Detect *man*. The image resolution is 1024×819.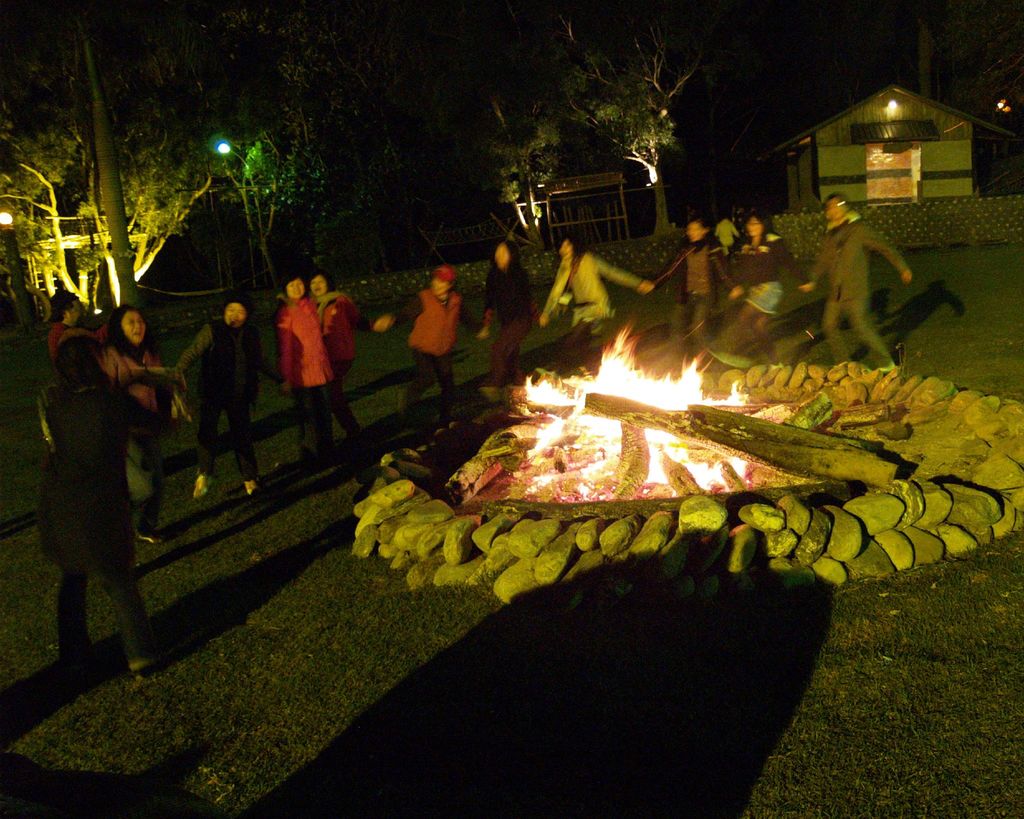
rect(798, 195, 910, 366).
